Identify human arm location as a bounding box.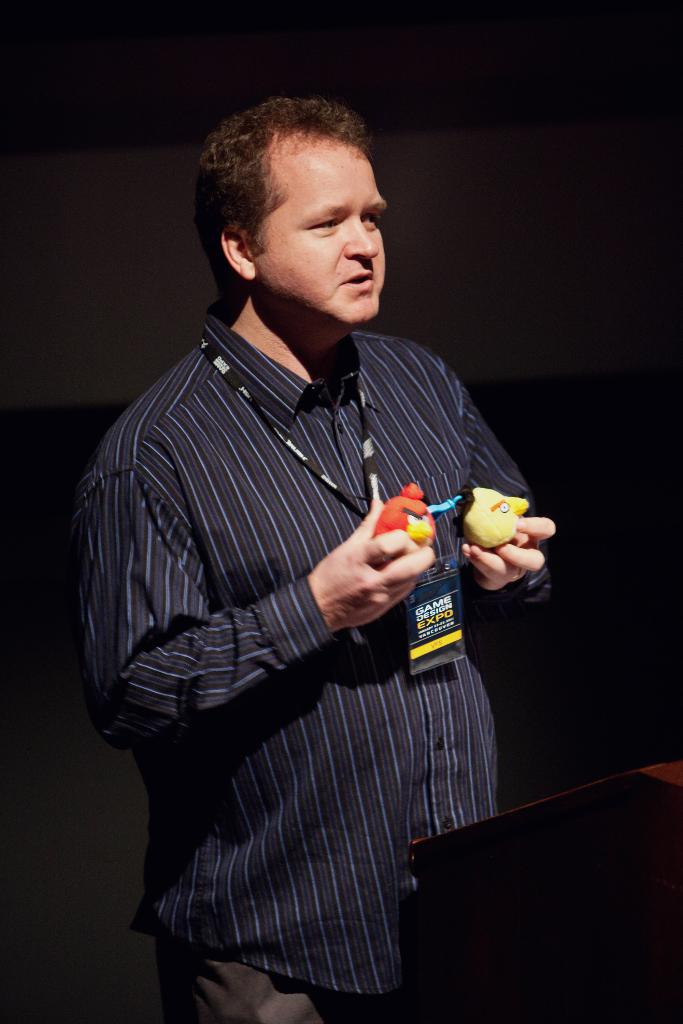
l=441, t=393, r=555, b=614.
